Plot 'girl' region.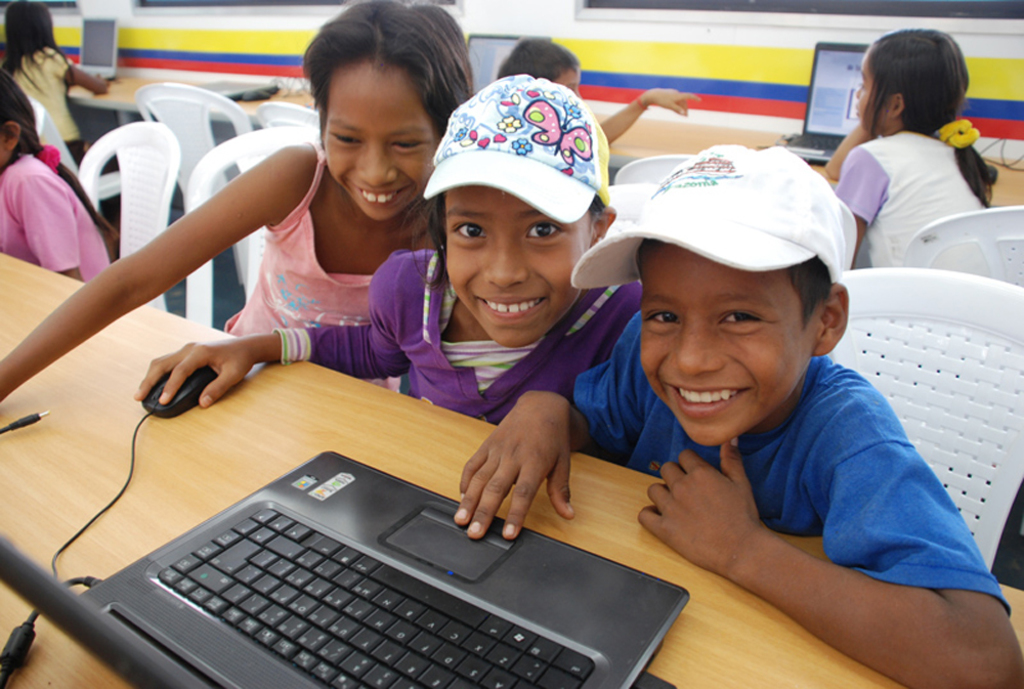
Plotted at crop(0, 0, 477, 398).
